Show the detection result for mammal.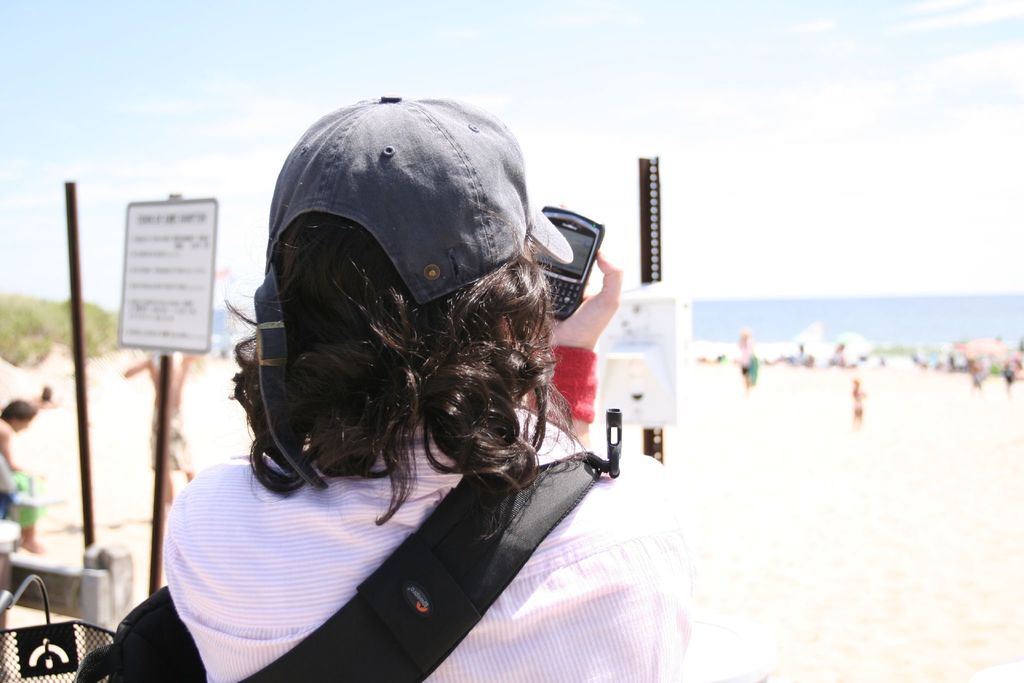
(x1=731, y1=322, x2=755, y2=388).
